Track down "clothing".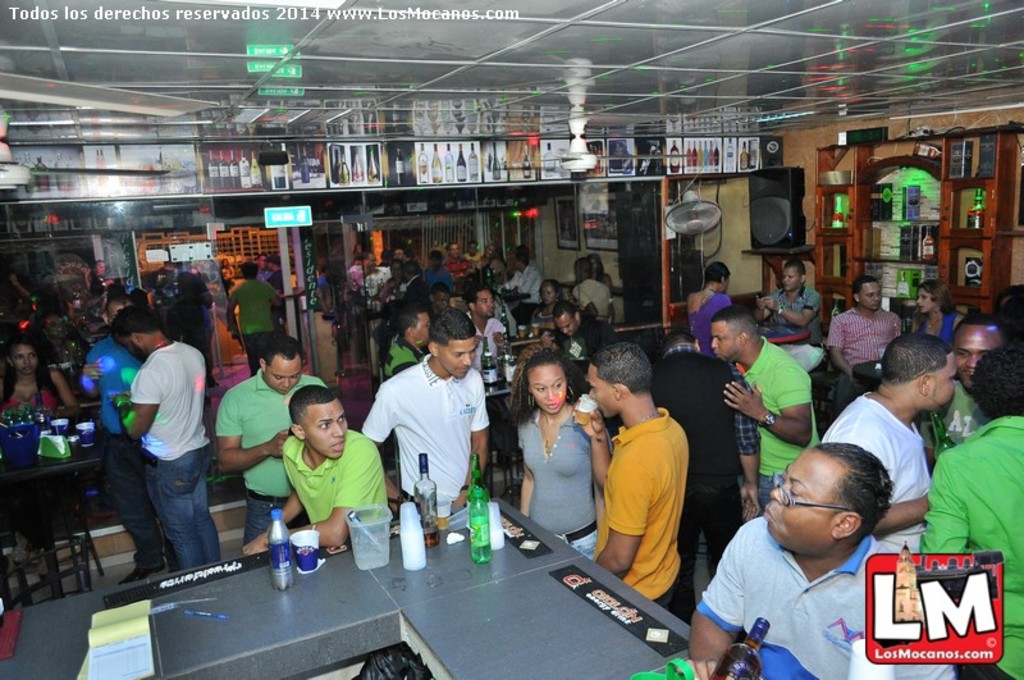
Tracked to (x1=1, y1=368, x2=59, y2=423).
